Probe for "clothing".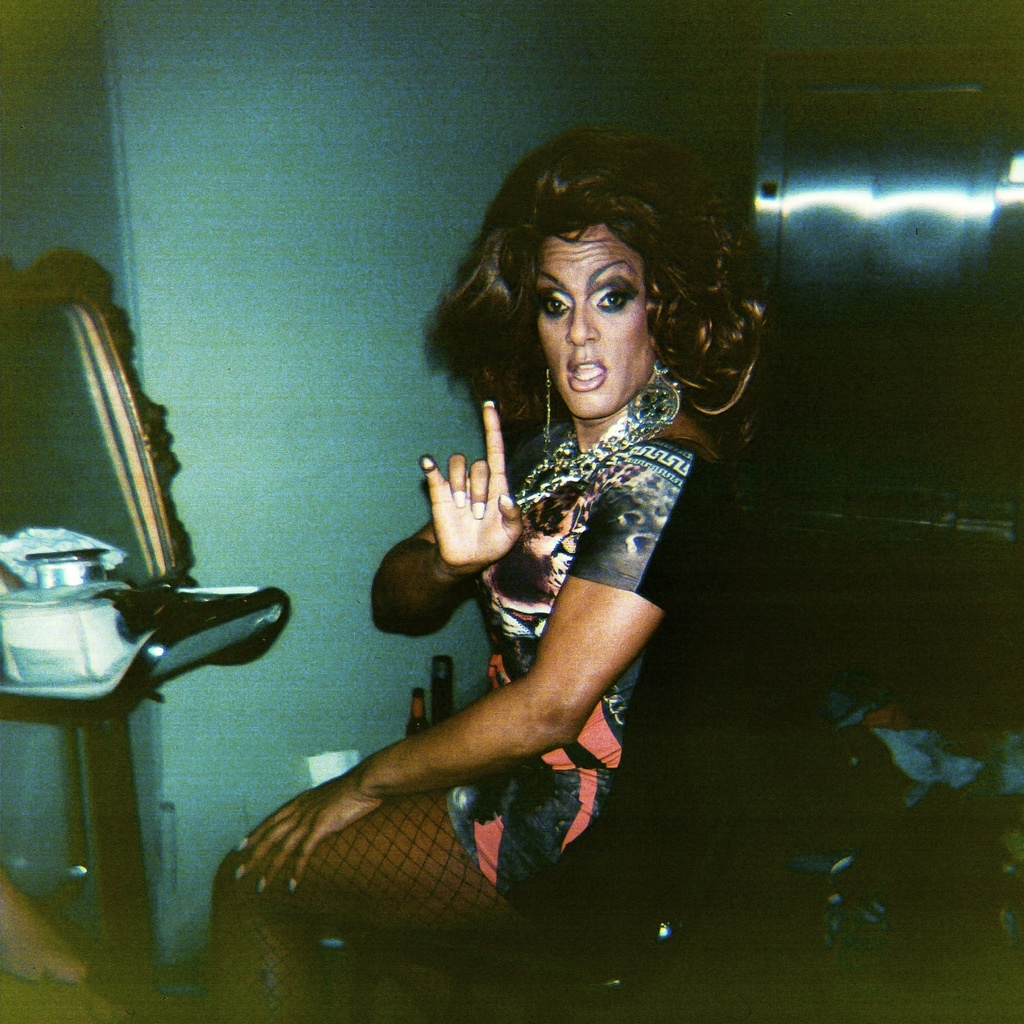
Probe result: 358/256/778/810.
